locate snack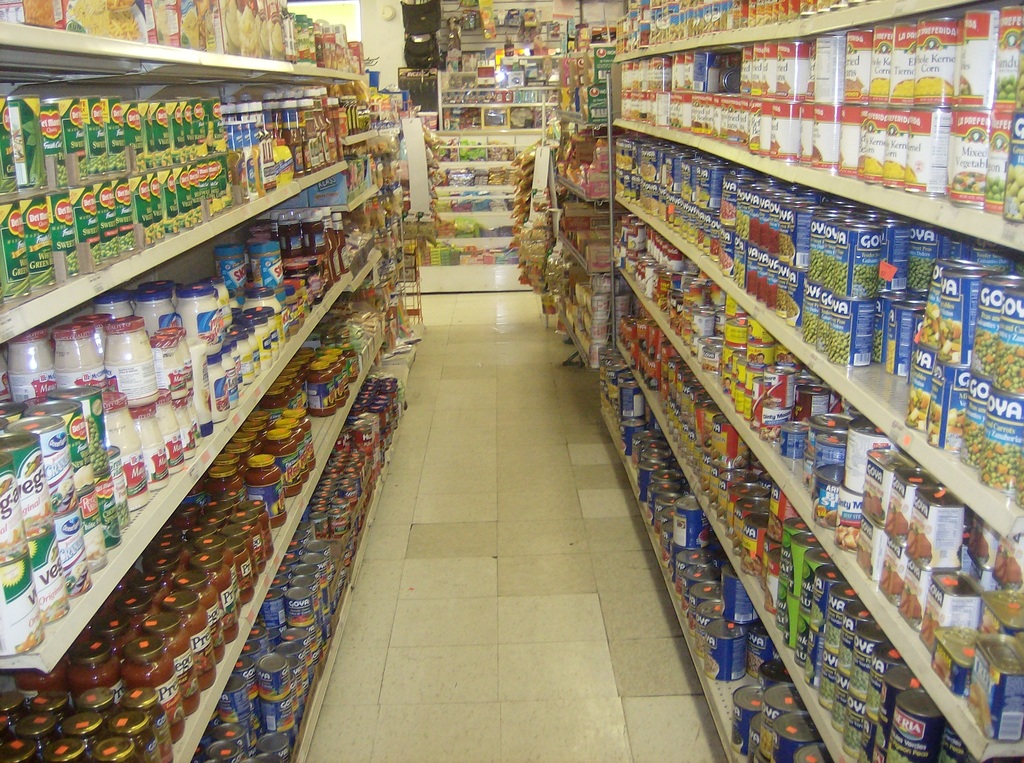
<box>913,78,950,95</box>
